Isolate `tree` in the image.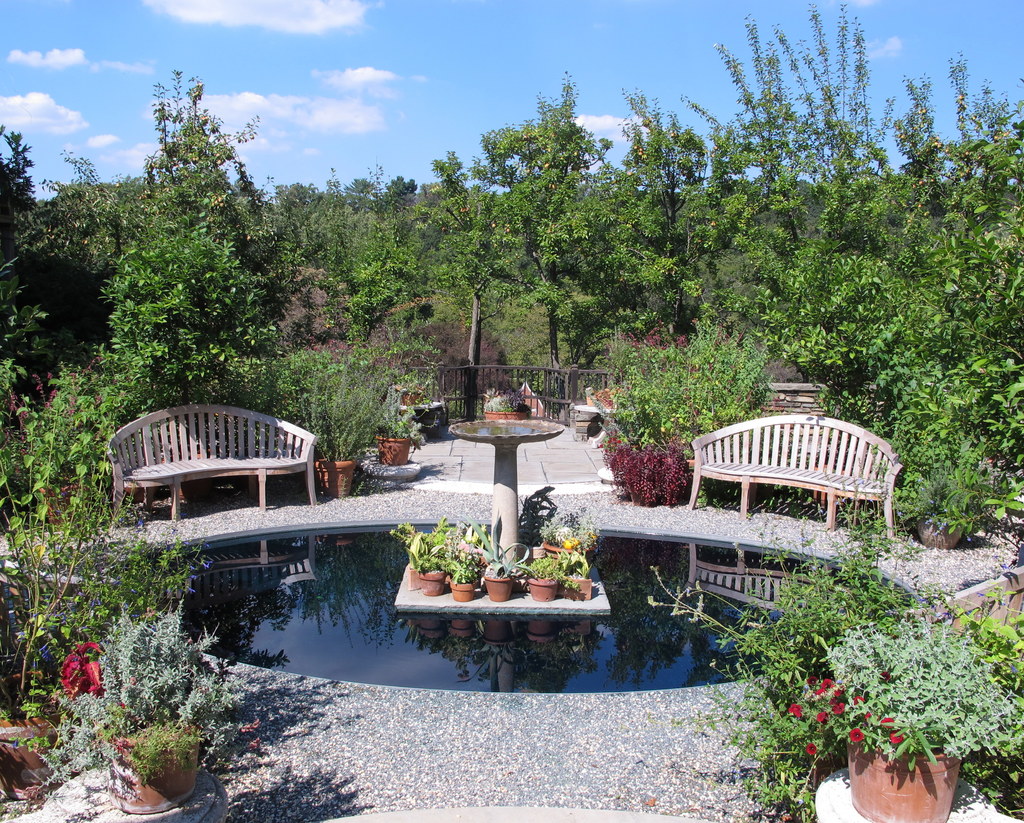
Isolated region: {"left": 612, "top": 95, "right": 705, "bottom": 349}.
